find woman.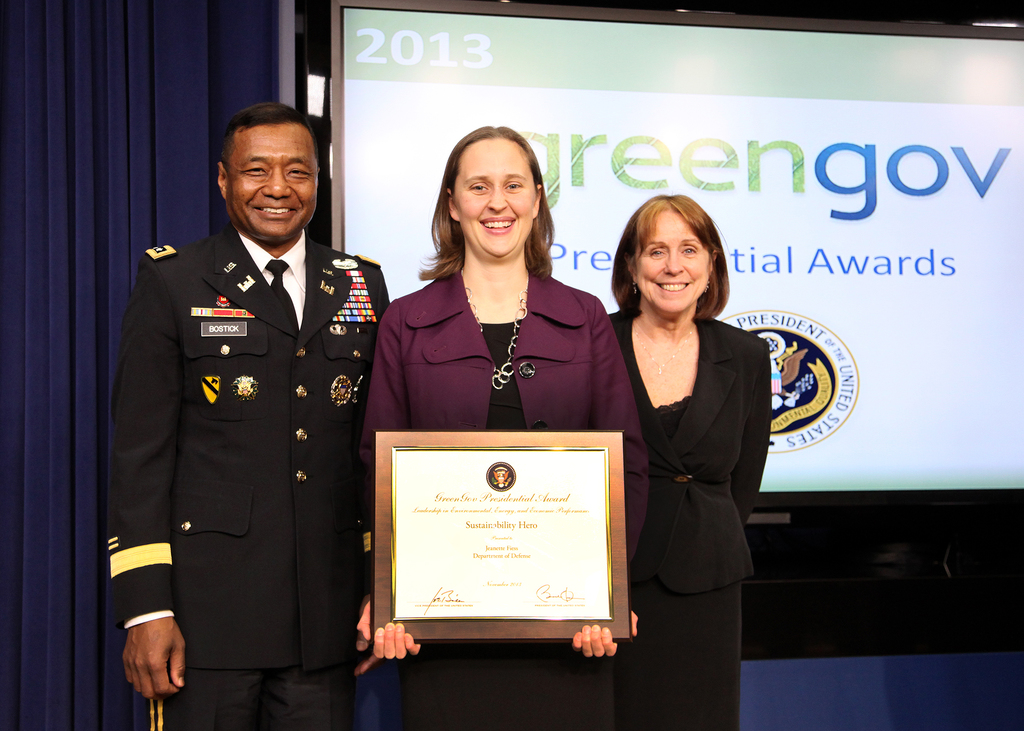
bbox=[610, 179, 780, 695].
